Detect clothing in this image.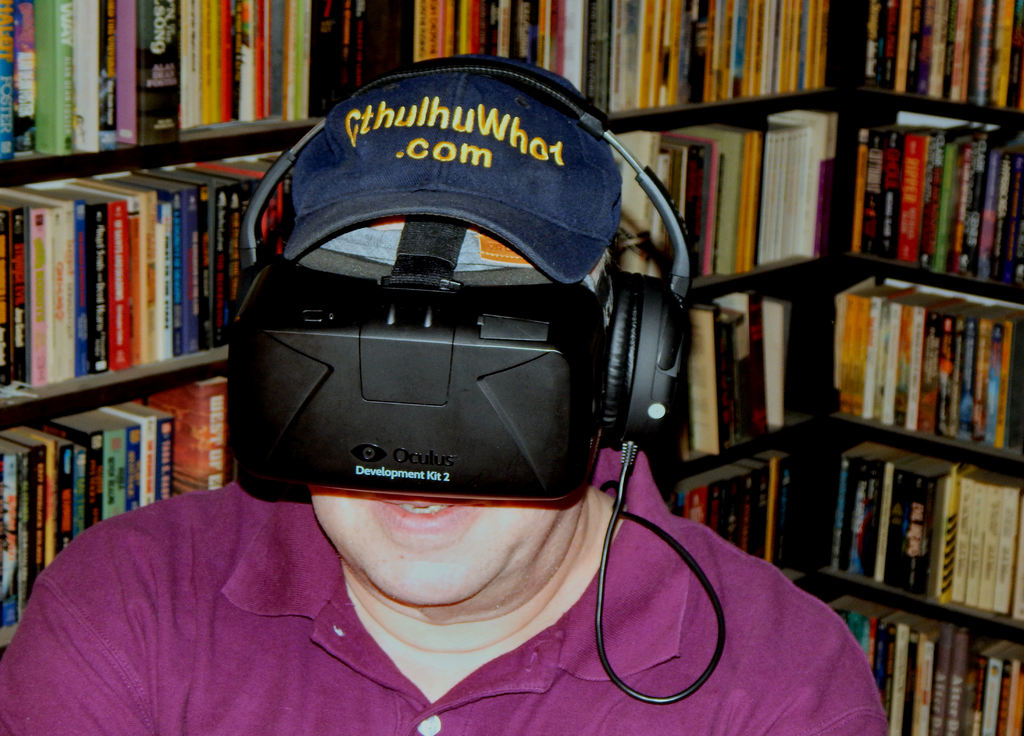
Detection: l=0, t=450, r=852, b=728.
